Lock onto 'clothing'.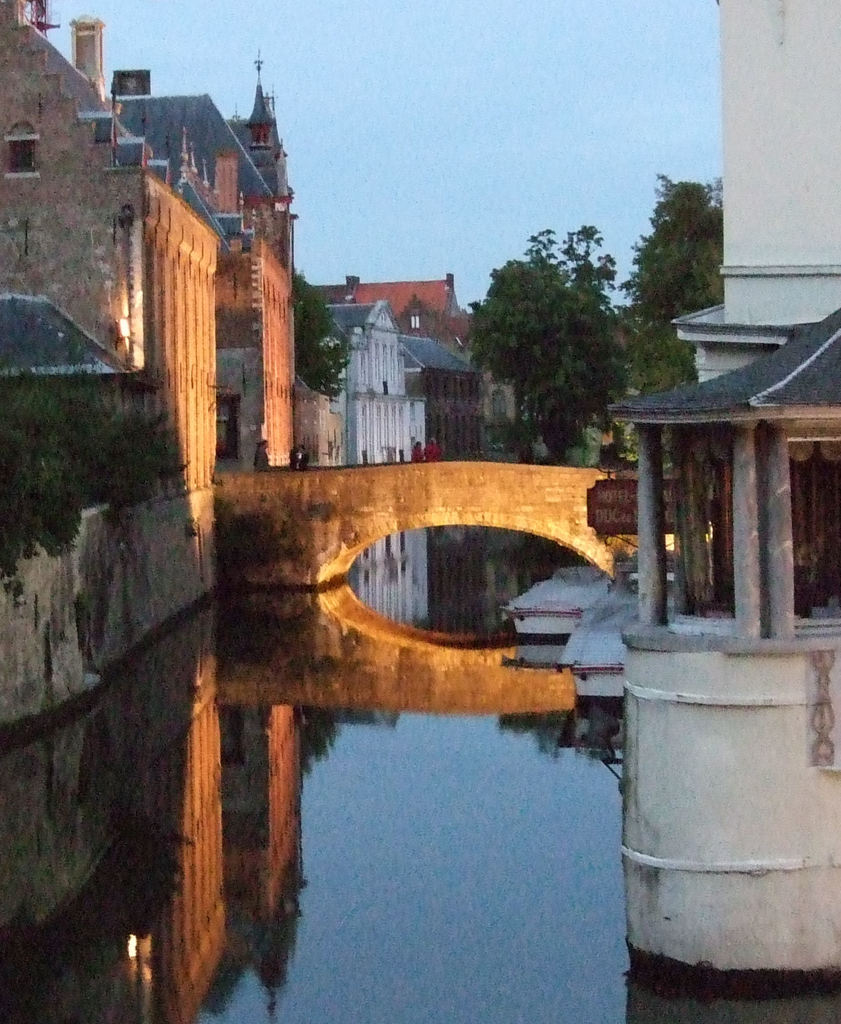
Locked: <region>425, 437, 440, 458</region>.
